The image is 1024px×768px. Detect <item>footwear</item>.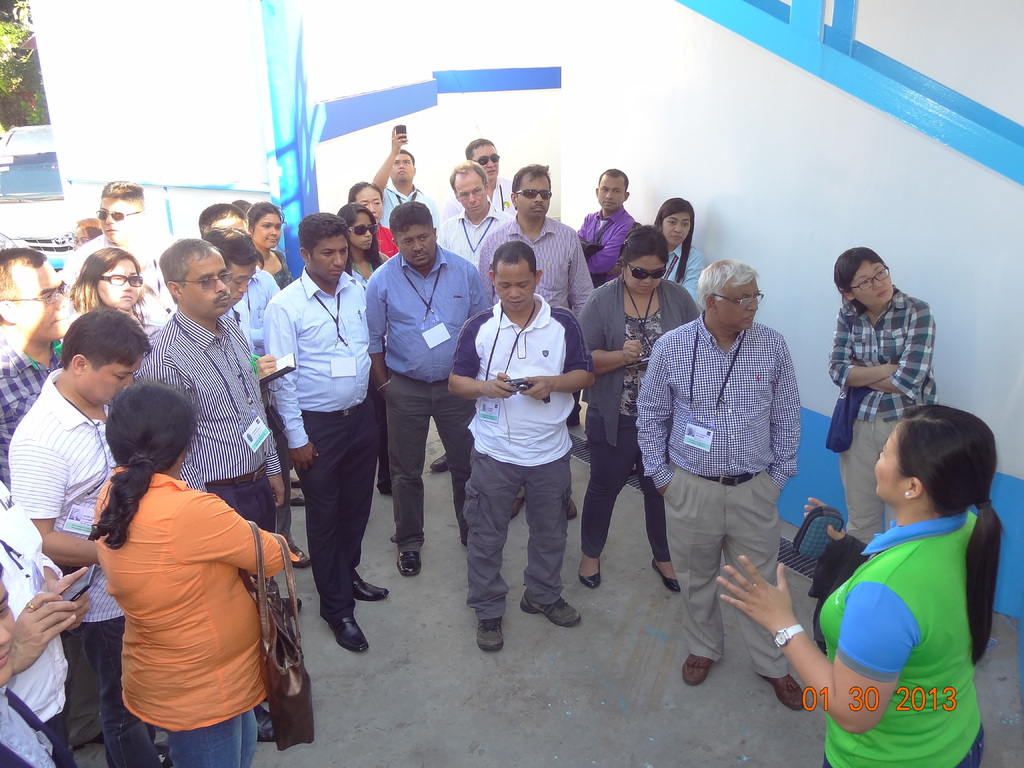
Detection: [x1=292, y1=545, x2=311, y2=569].
